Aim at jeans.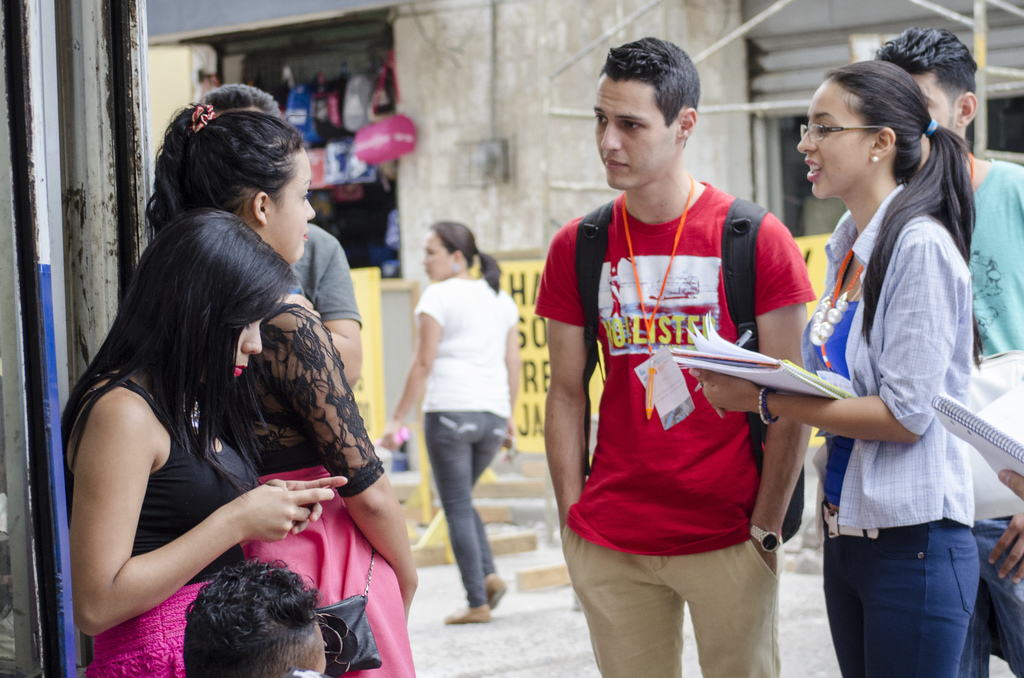
Aimed at {"x1": 565, "y1": 528, "x2": 783, "y2": 677}.
